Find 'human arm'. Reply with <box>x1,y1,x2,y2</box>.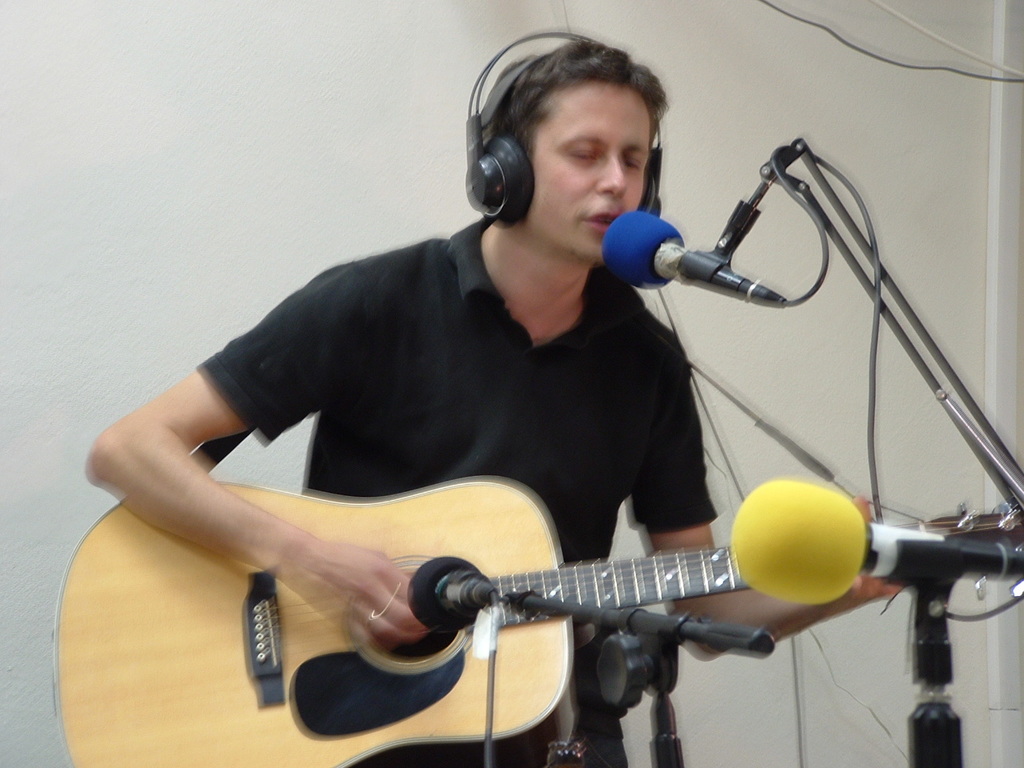
<box>621,305,903,674</box>.
